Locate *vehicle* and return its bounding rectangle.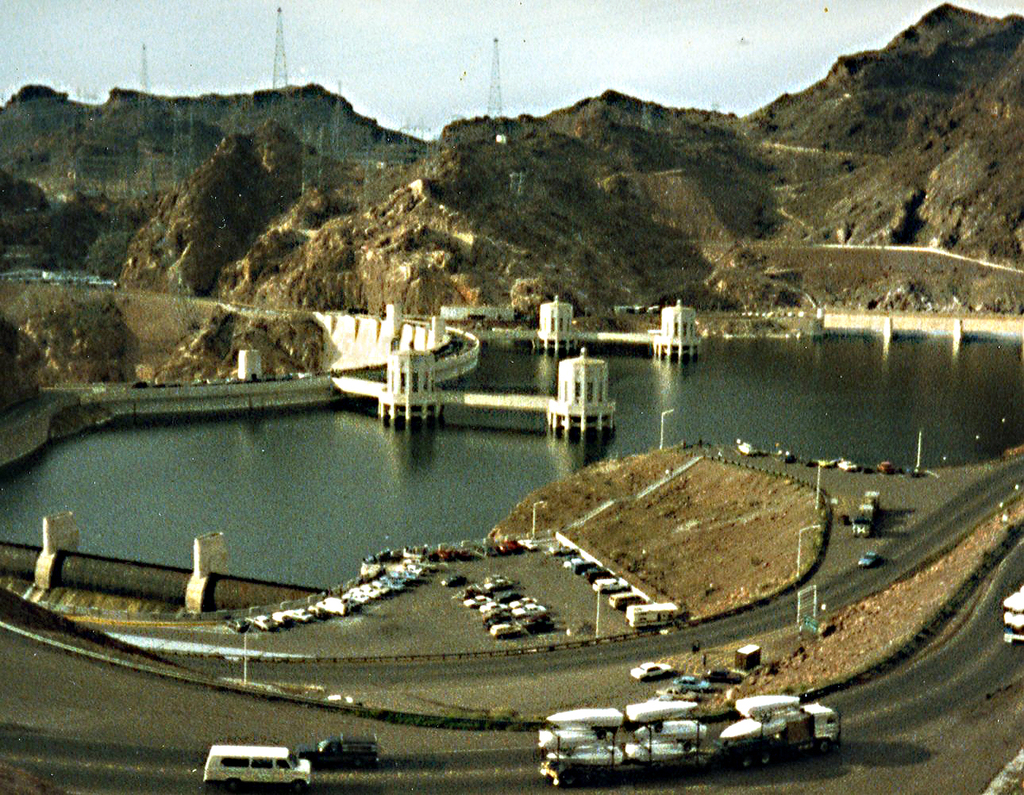
bbox=(202, 743, 310, 794).
